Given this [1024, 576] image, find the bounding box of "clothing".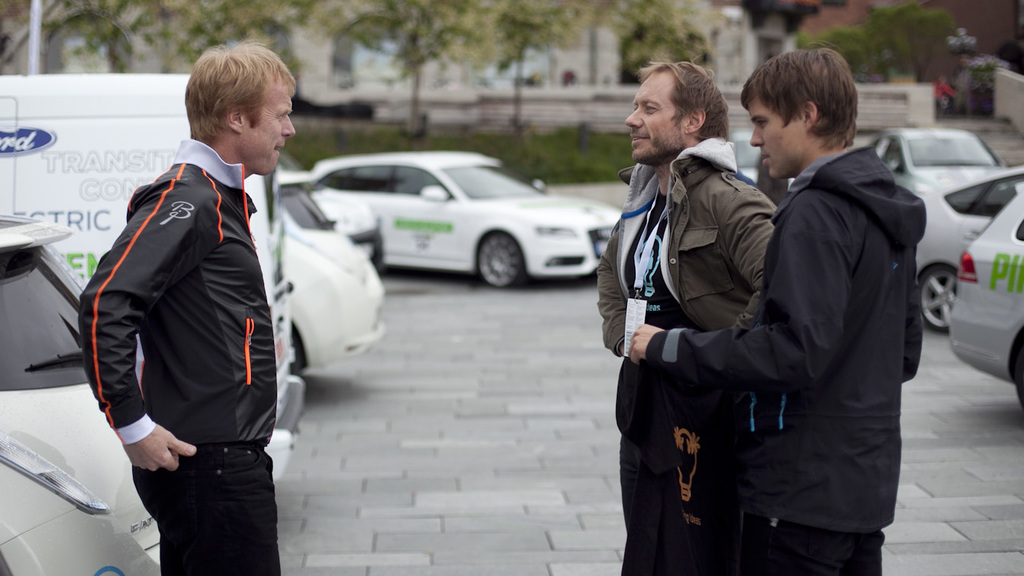
(x1=72, y1=134, x2=287, y2=575).
